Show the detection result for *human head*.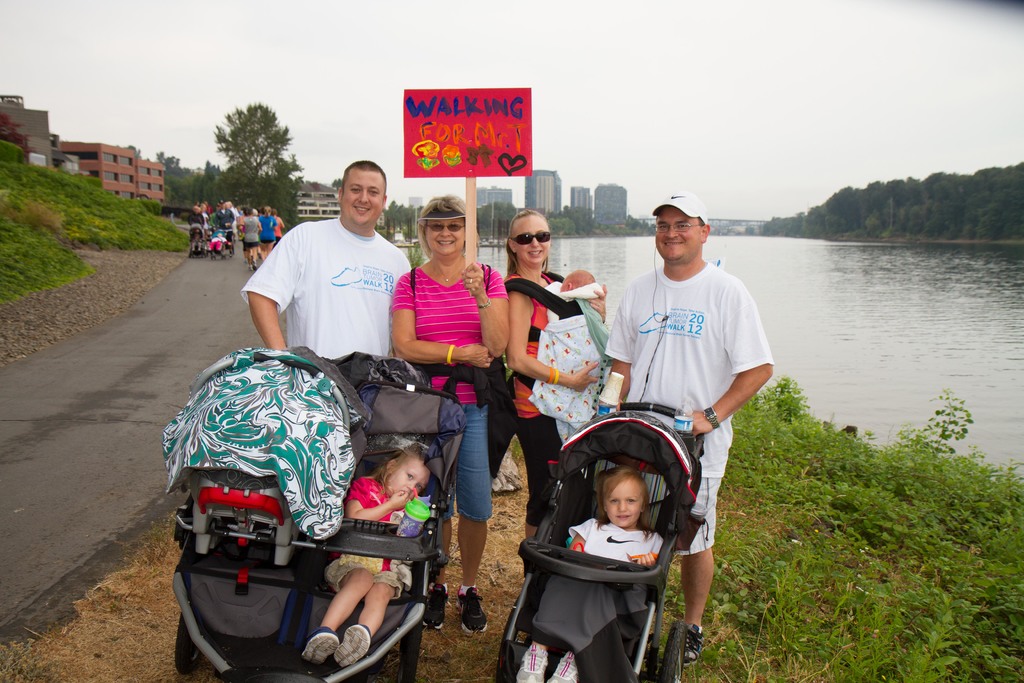
(left=597, top=465, right=647, bottom=525).
